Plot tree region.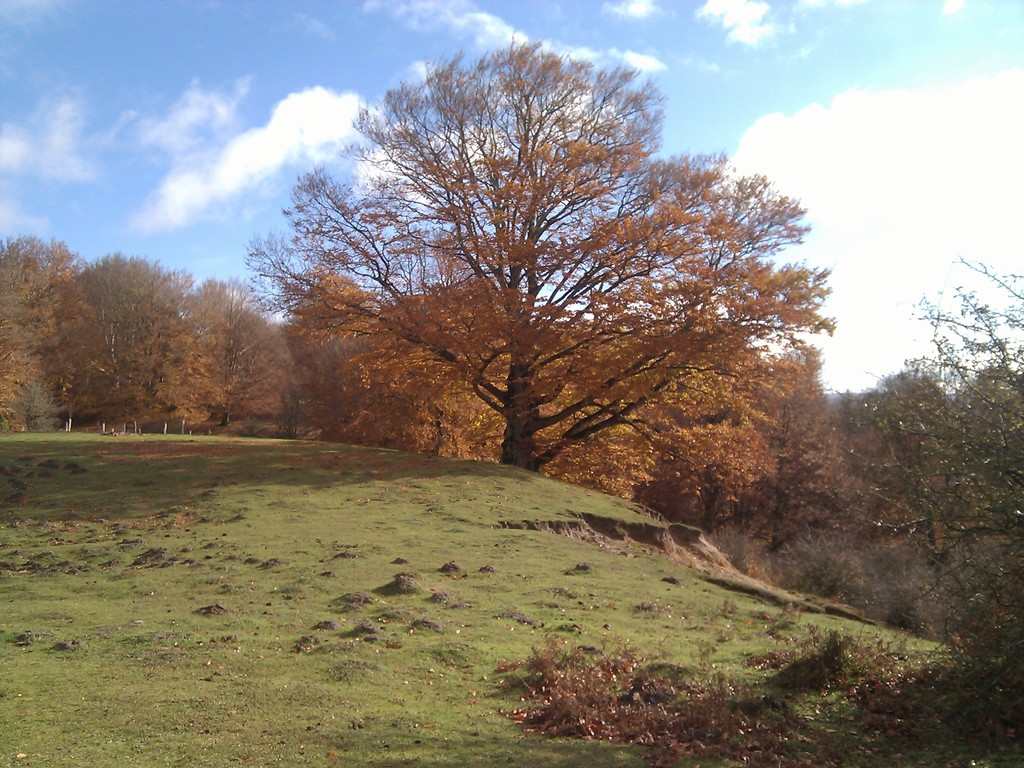
Plotted at 0, 244, 276, 442.
